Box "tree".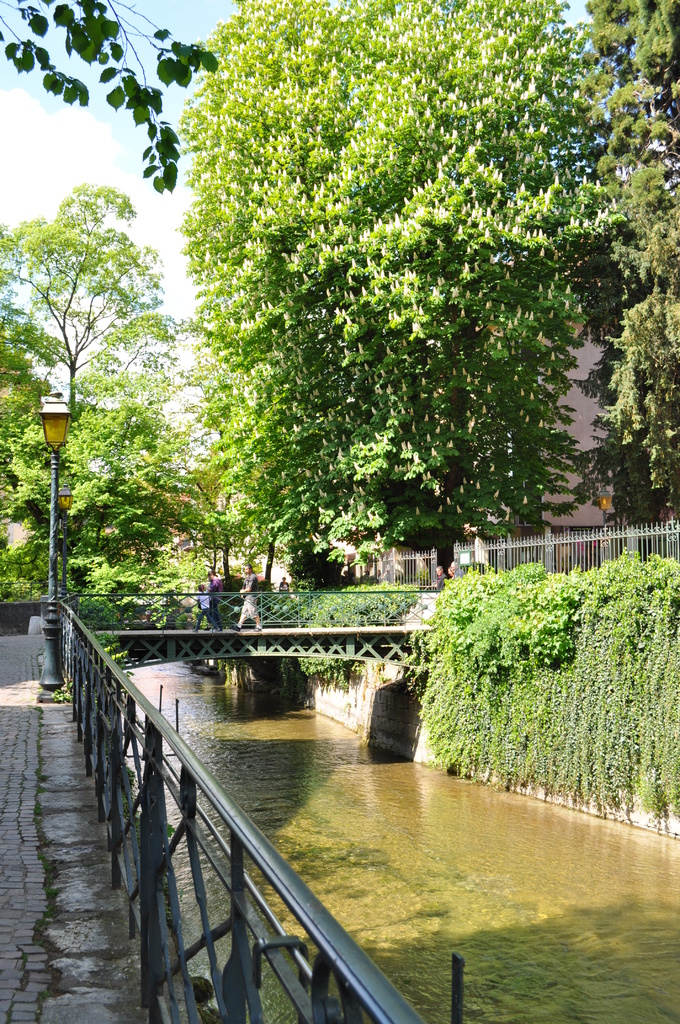
rect(0, 1, 210, 198).
